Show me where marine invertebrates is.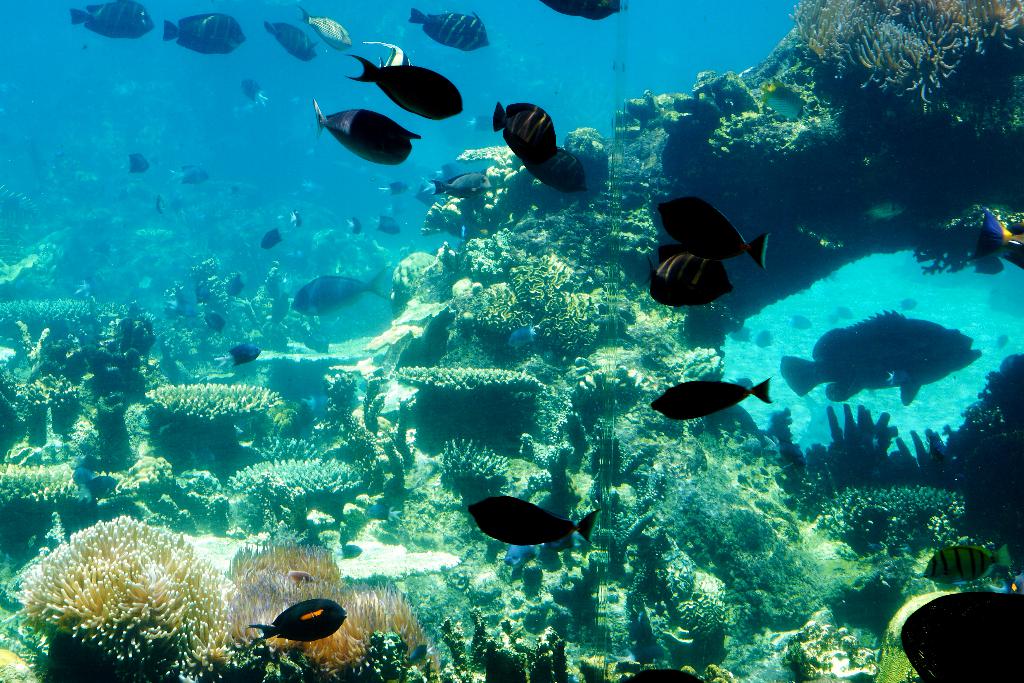
marine invertebrates is at <bbox>855, 4, 956, 126</bbox>.
